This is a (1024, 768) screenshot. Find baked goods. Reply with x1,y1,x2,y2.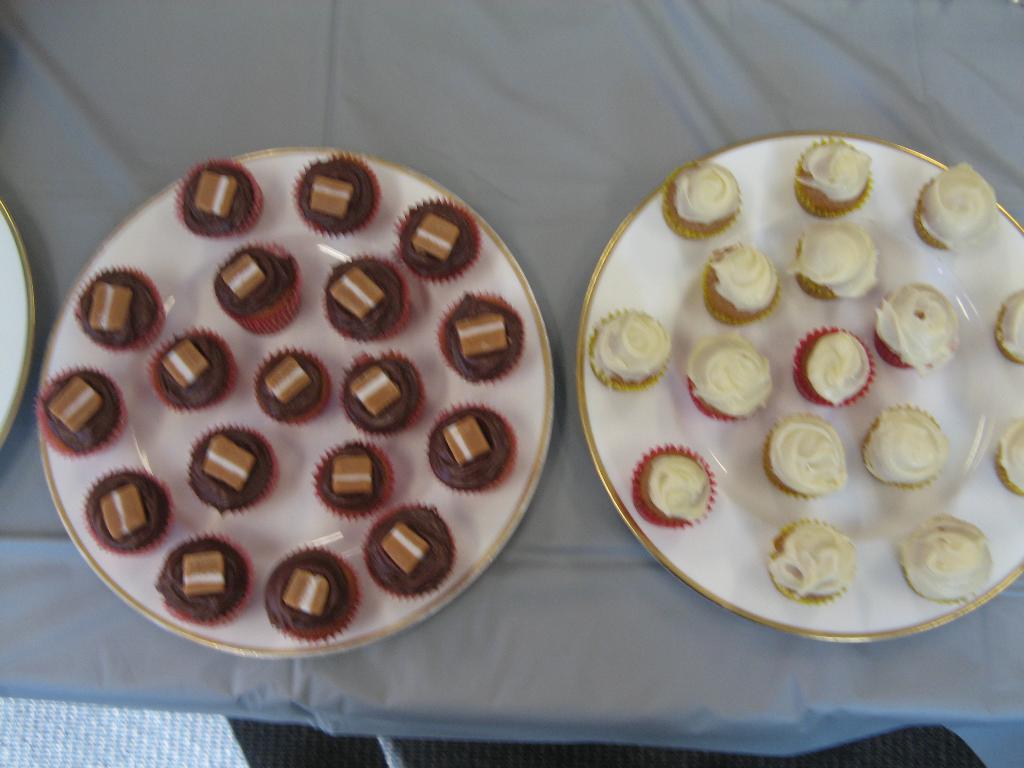
916,160,996,254.
